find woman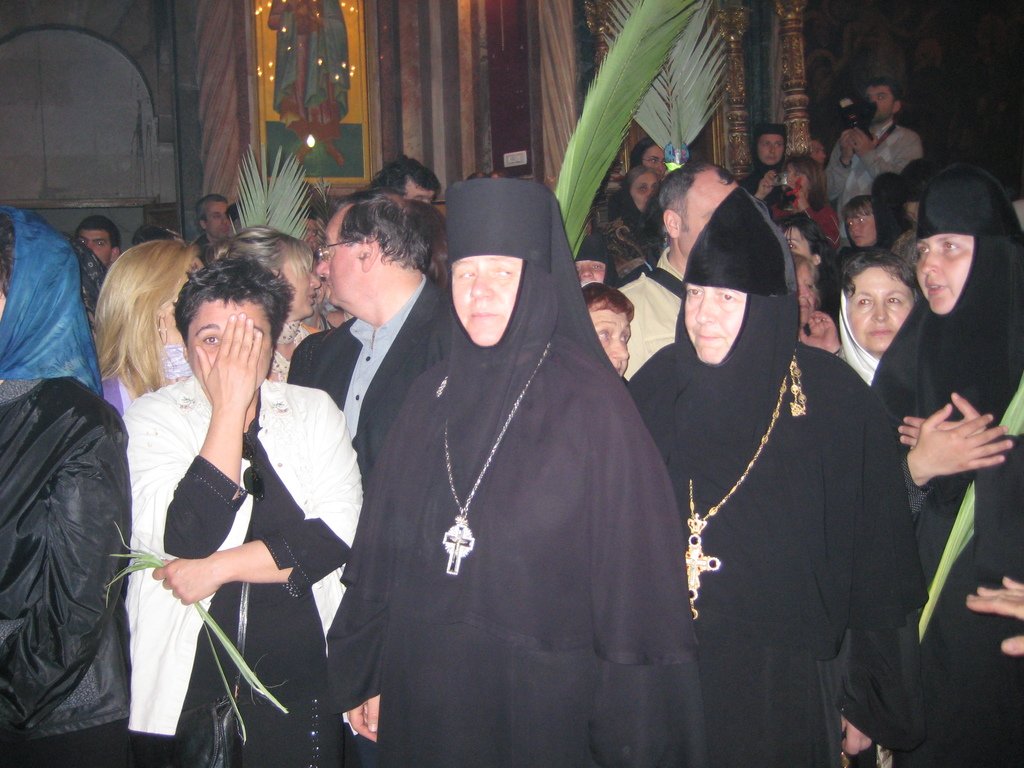
(92, 240, 213, 413)
